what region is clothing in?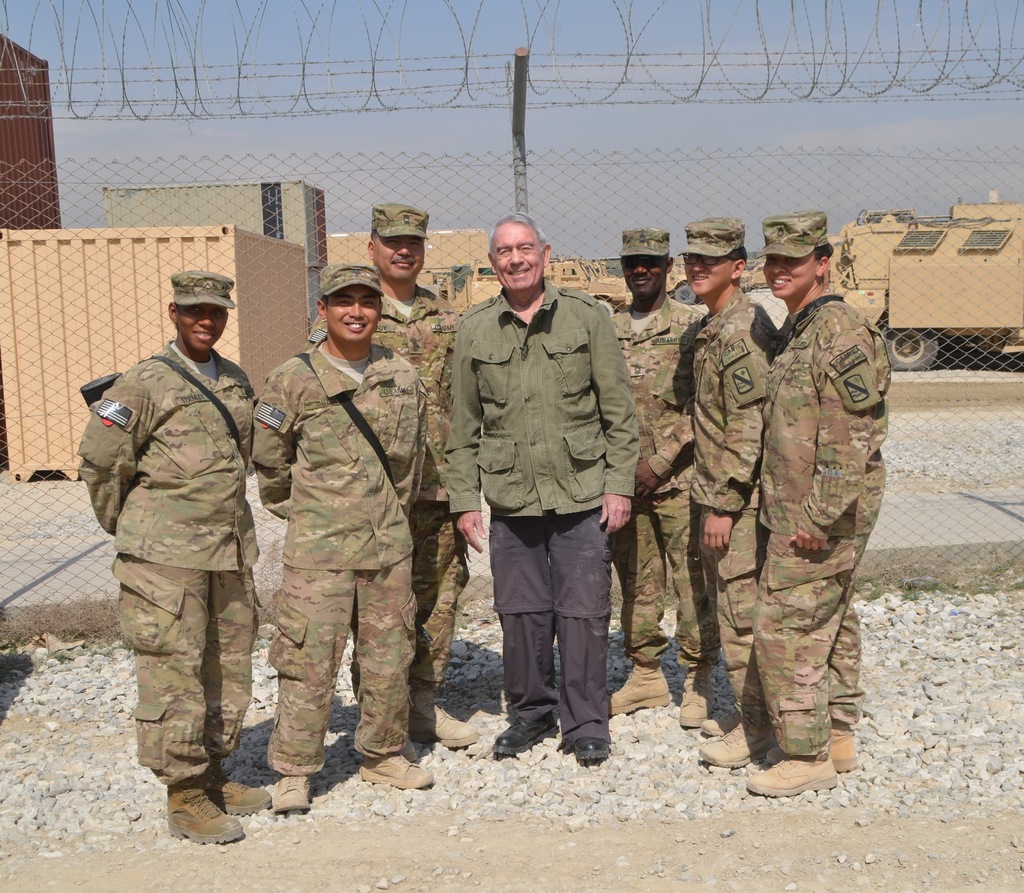
(76, 280, 286, 816).
